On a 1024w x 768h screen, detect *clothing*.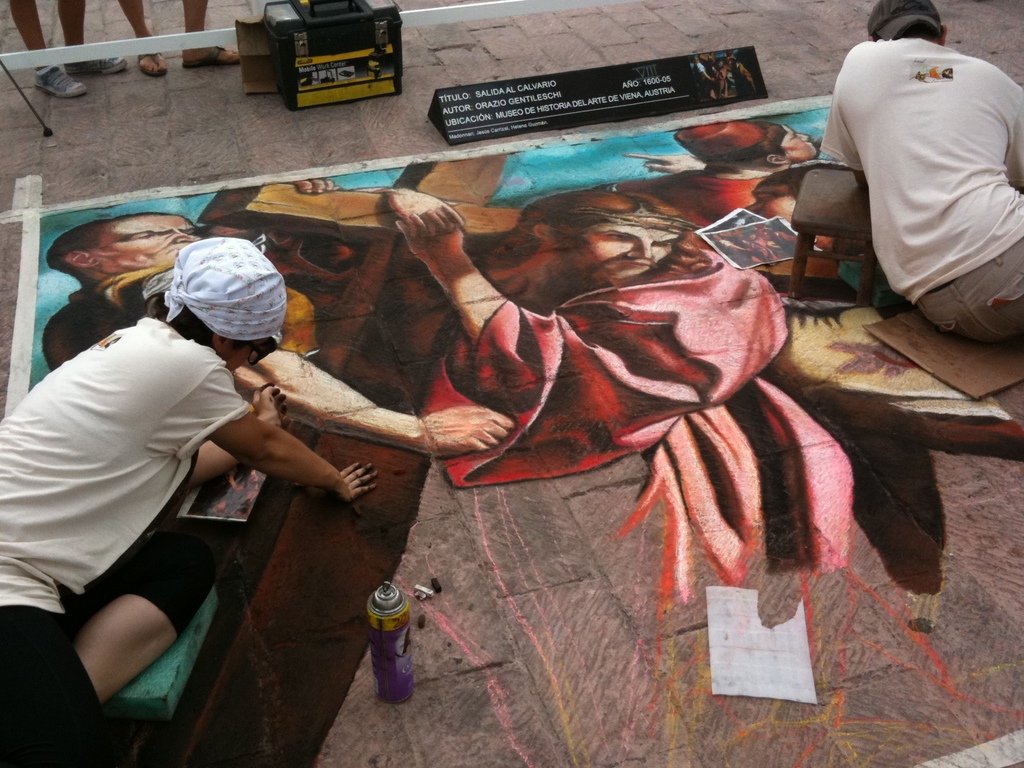
pyautogui.locateOnScreen(753, 271, 909, 325).
